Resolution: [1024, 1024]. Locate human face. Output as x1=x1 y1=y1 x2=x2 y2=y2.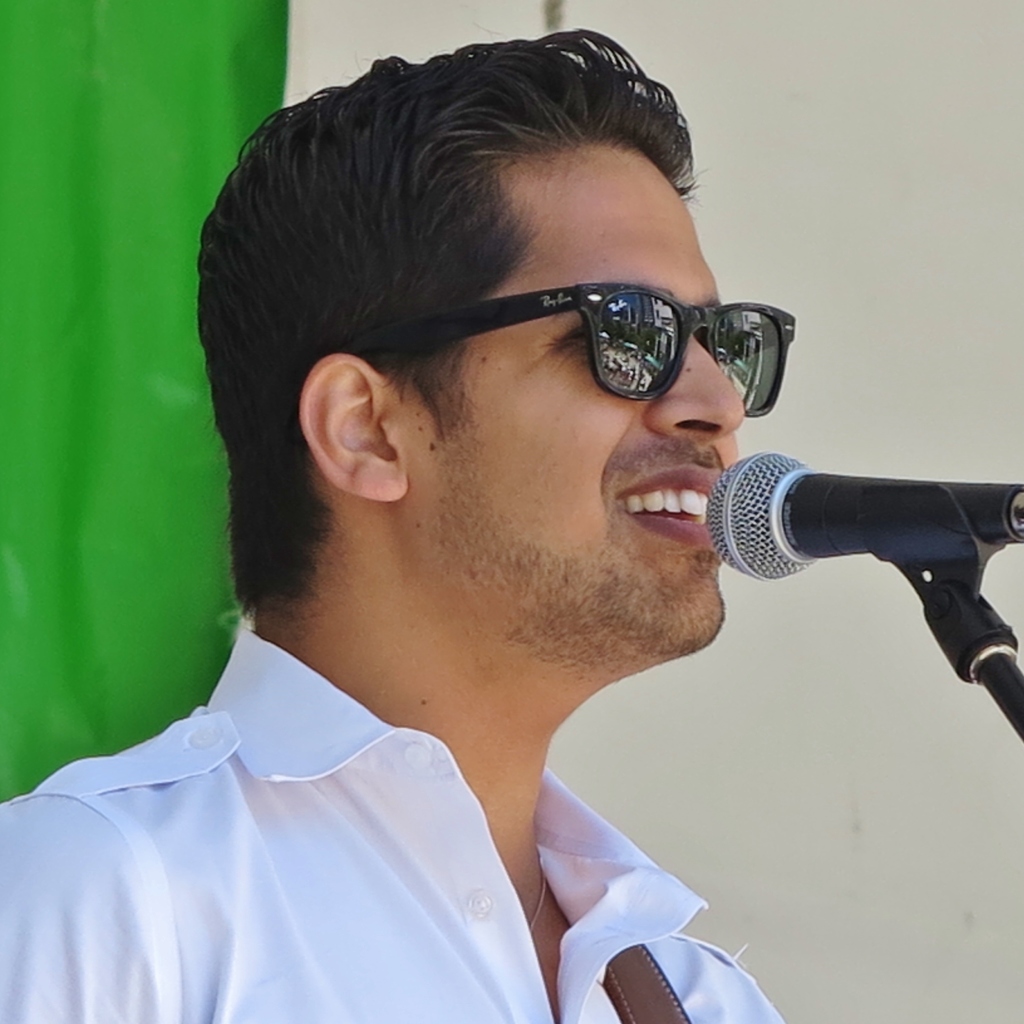
x1=410 y1=147 x2=742 y2=644.
